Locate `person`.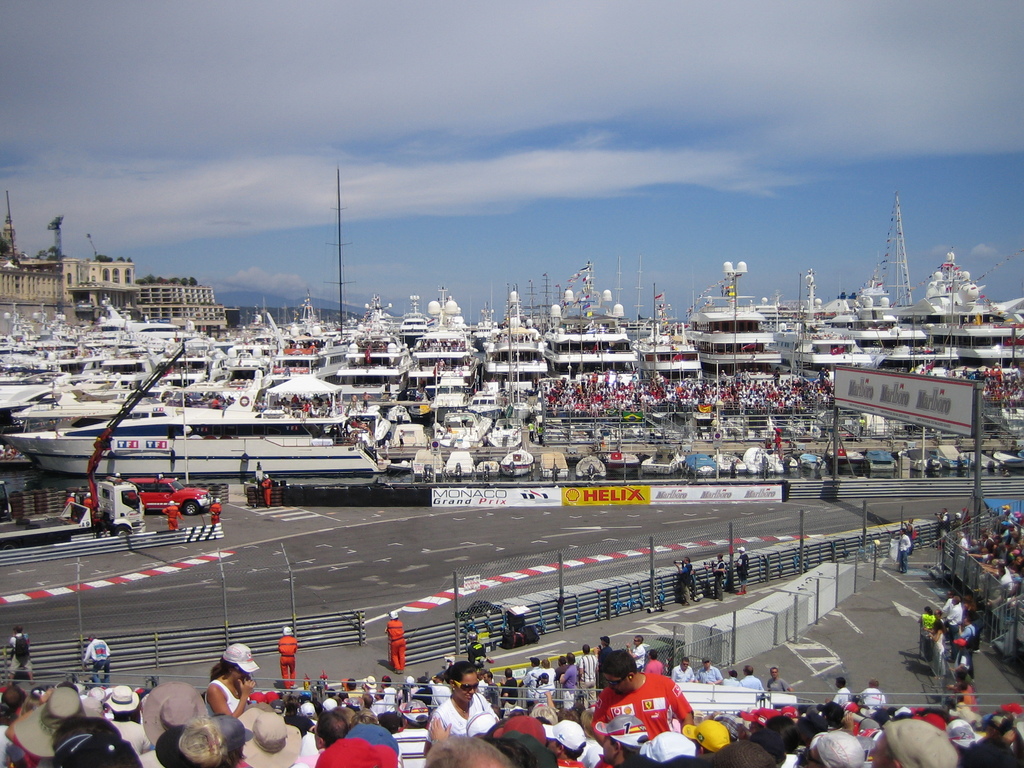
Bounding box: {"x1": 599, "y1": 657, "x2": 691, "y2": 753}.
